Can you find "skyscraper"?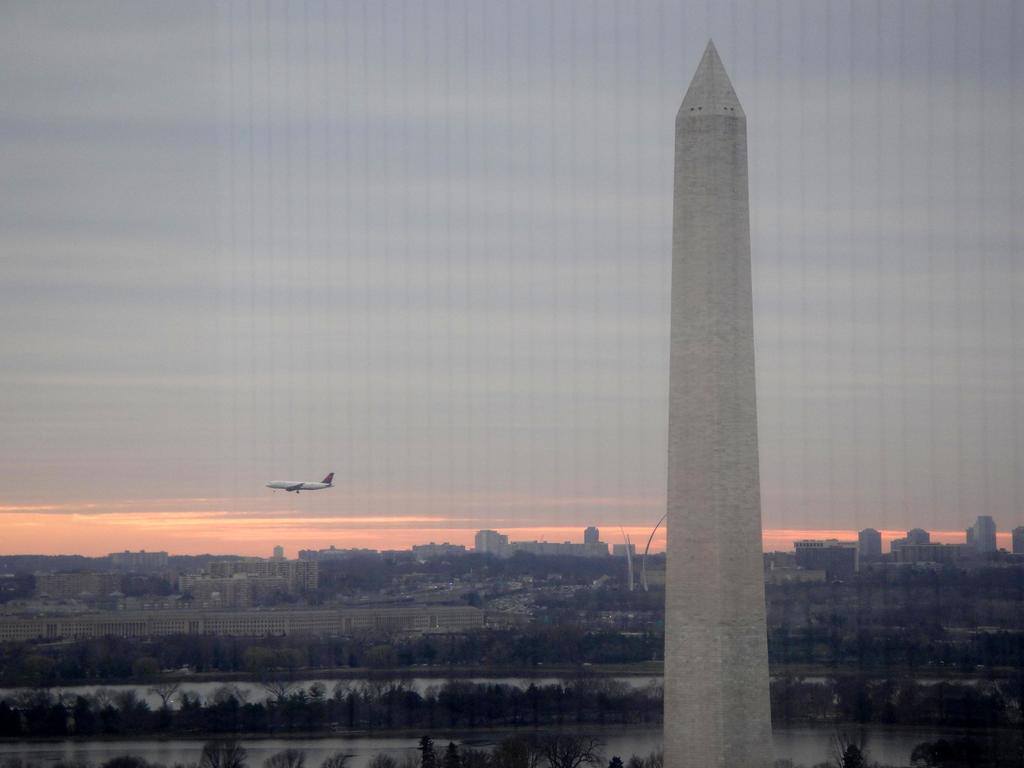
Yes, bounding box: (left=613, top=0, right=790, bottom=749).
